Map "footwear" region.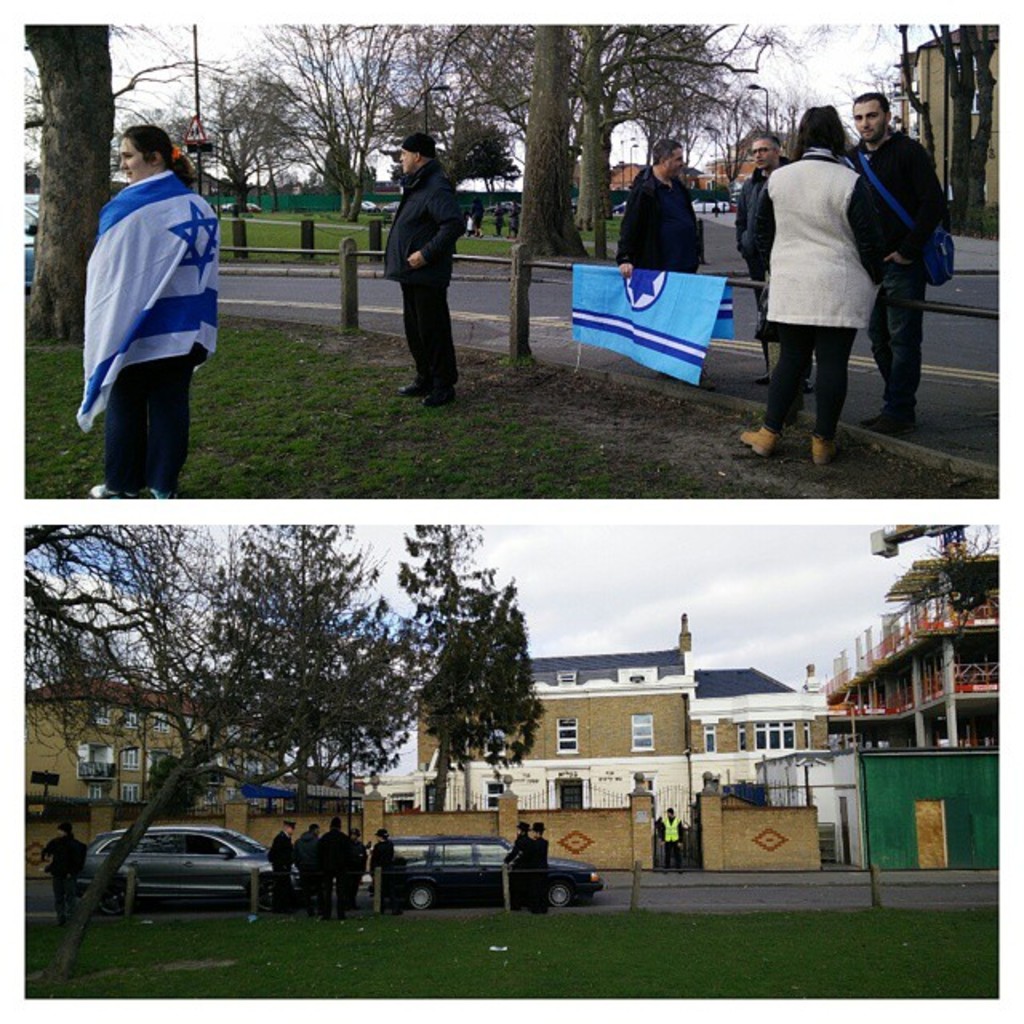
Mapped to {"x1": 811, "y1": 432, "x2": 838, "y2": 462}.
